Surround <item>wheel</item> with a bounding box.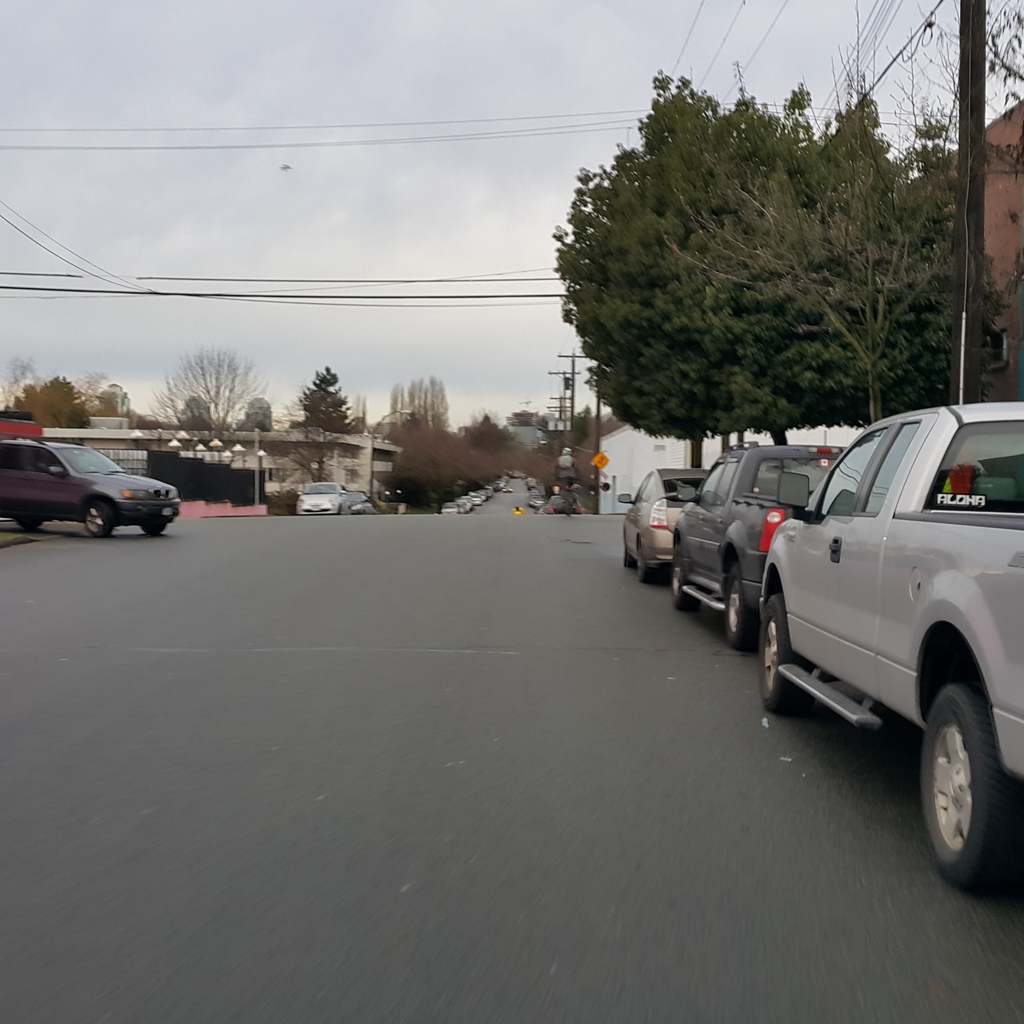
{"left": 138, "top": 523, "right": 162, "bottom": 535}.
